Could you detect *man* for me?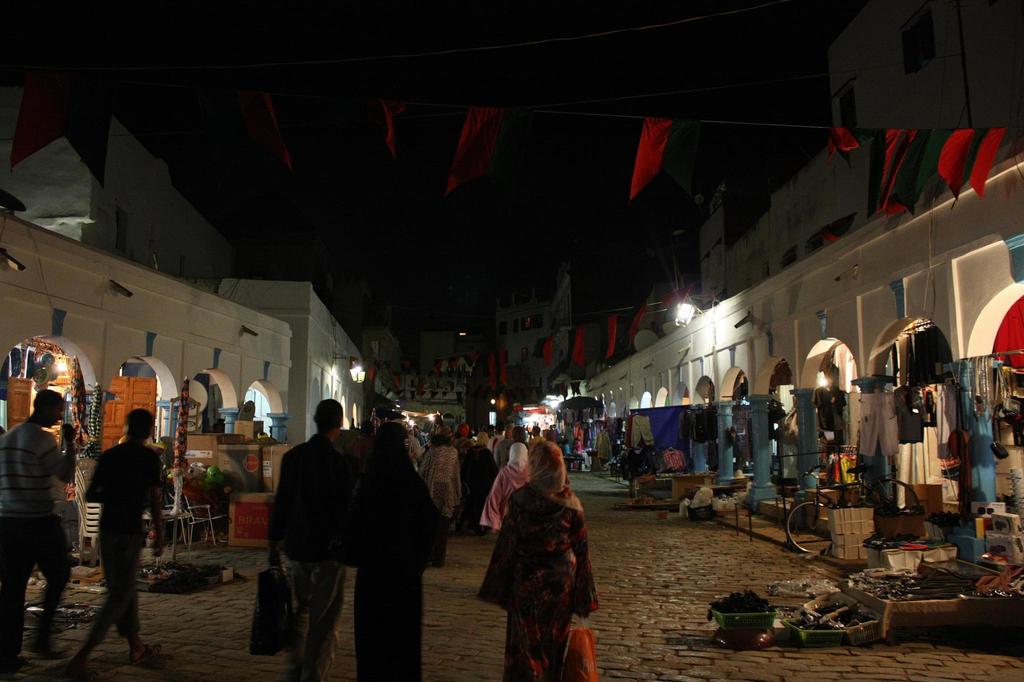
Detection result: <bbox>0, 392, 72, 664</bbox>.
